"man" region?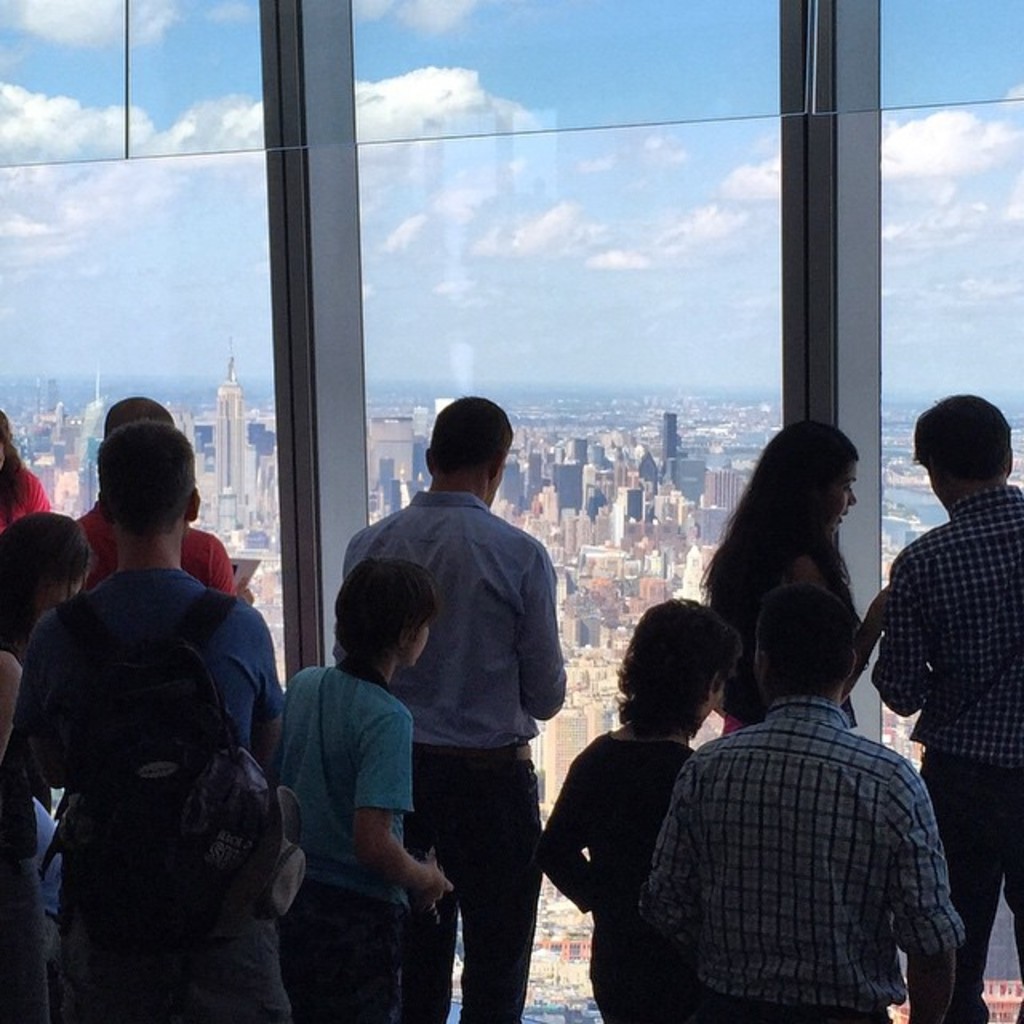
[left=344, top=392, right=576, bottom=986]
